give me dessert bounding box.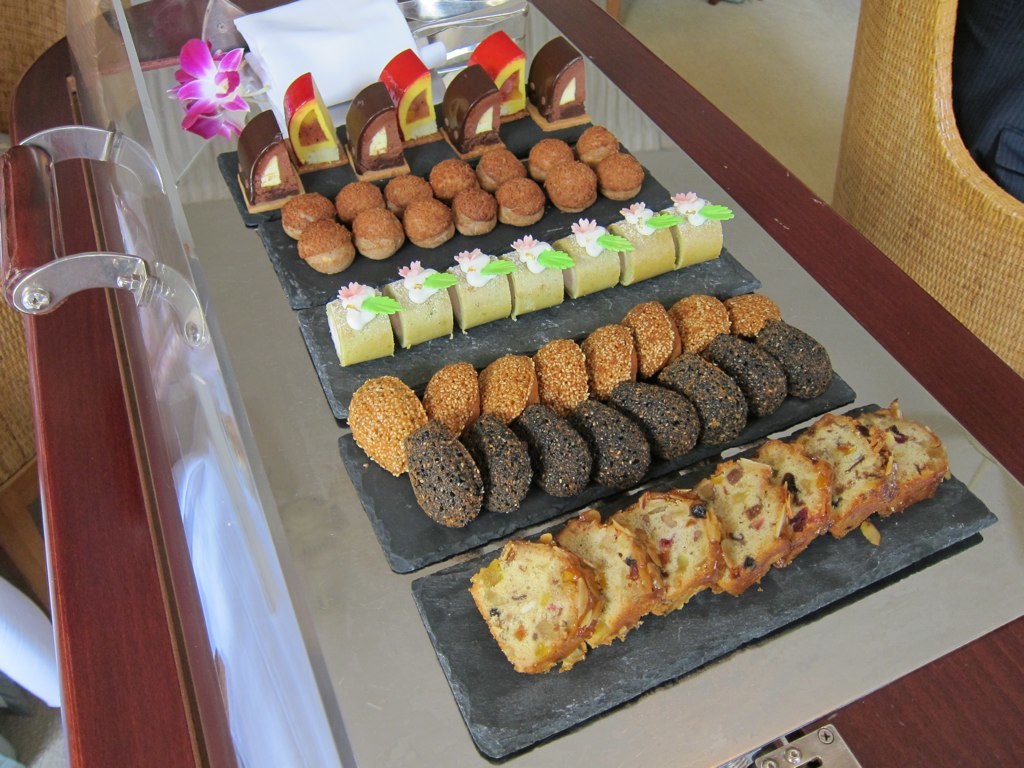
[779, 415, 896, 554].
